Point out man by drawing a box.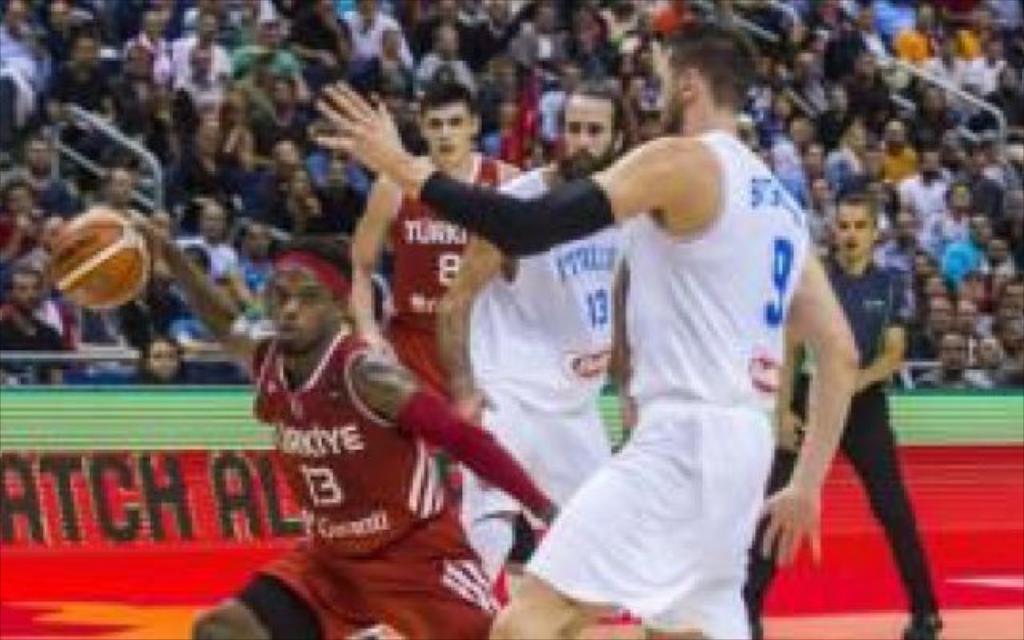
(left=354, top=86, right=531, bottom=518).
